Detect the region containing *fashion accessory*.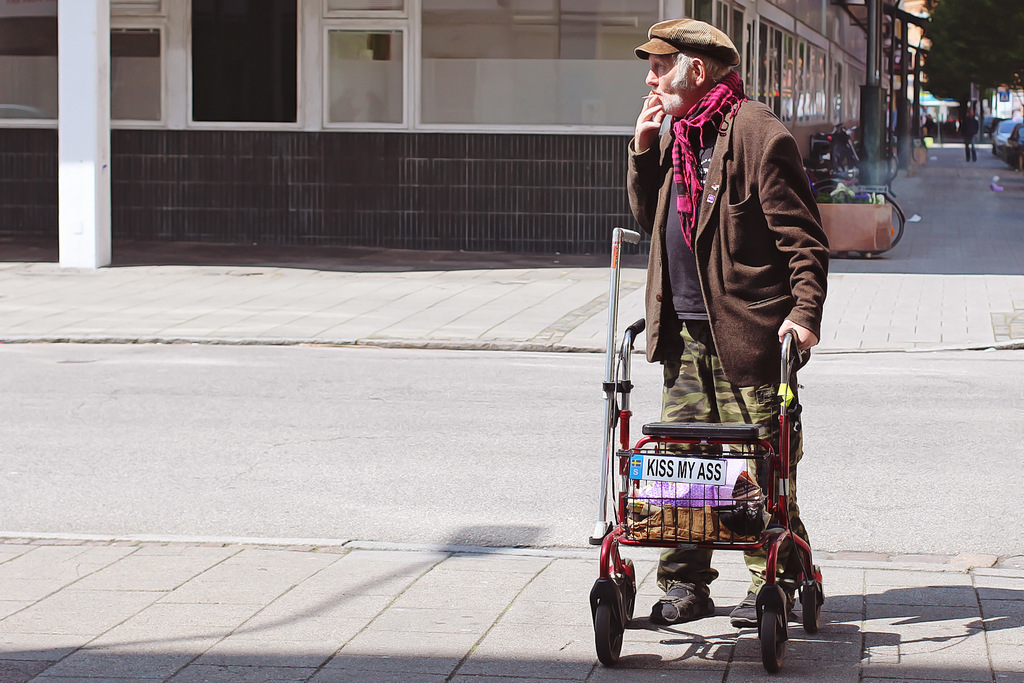
bbox=[725, 594, 796, 625].
